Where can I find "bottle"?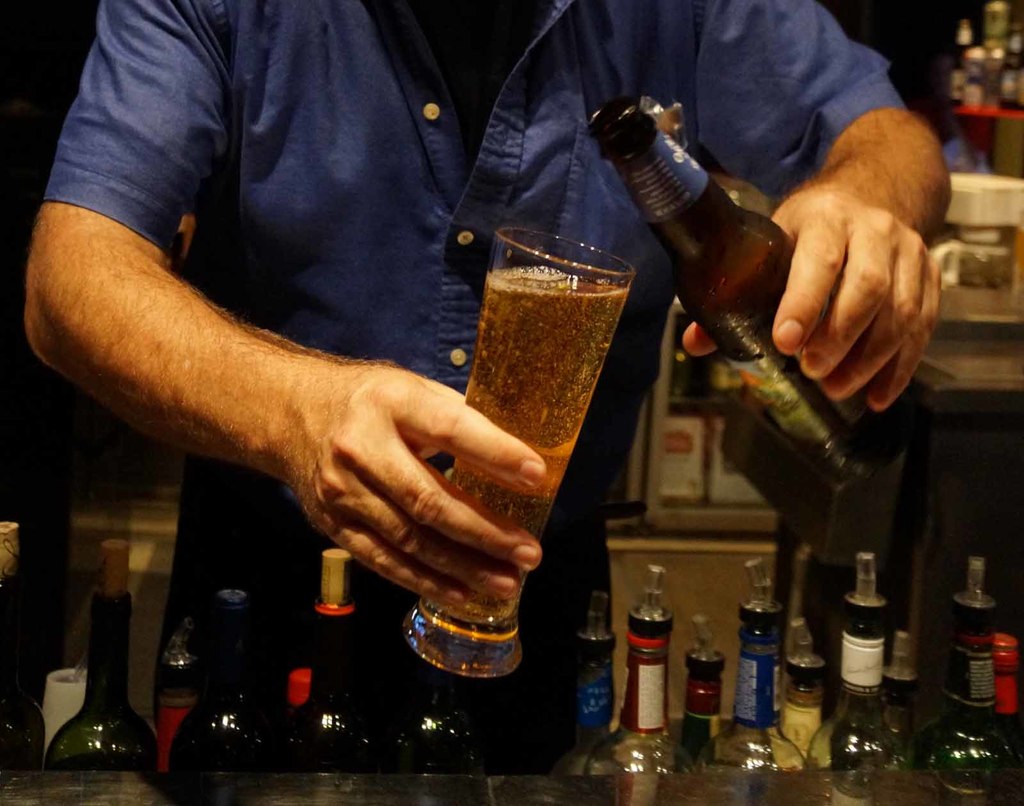
You can find it at locate(559, 593, 630, 778).
